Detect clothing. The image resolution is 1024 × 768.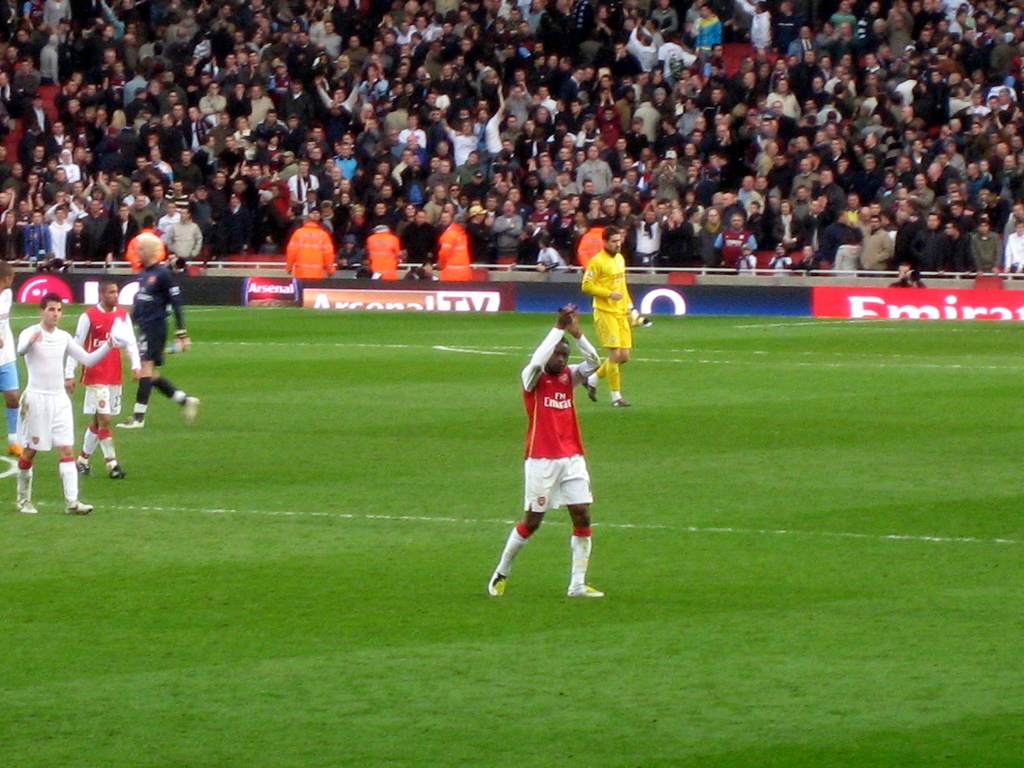
x1=17 y1=323 x2=106 y2=449.
